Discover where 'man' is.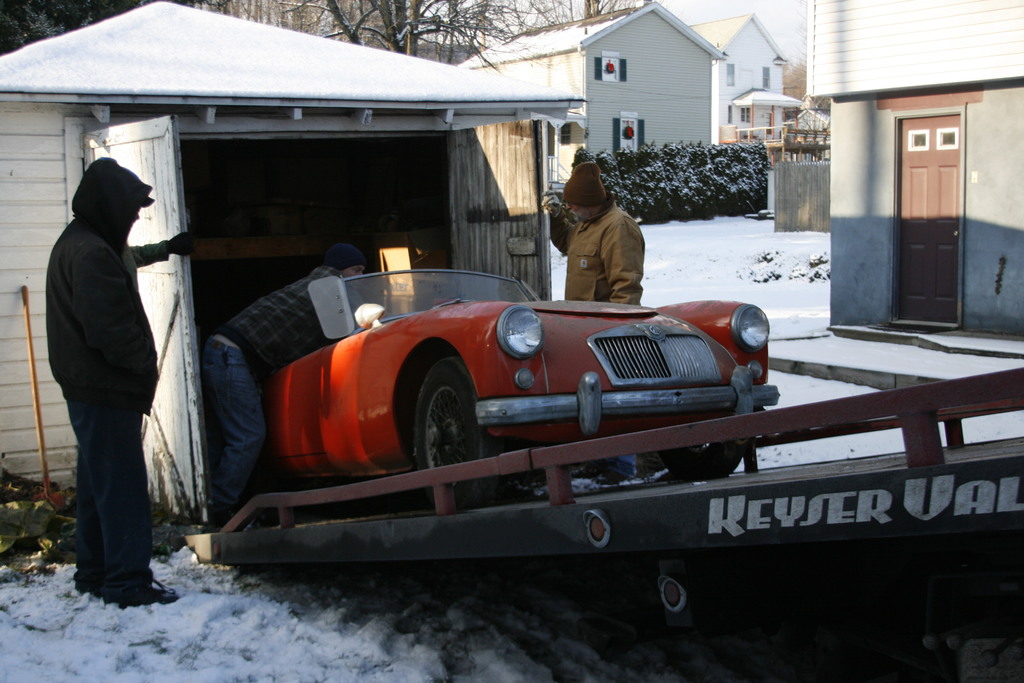
Discovered at <bbox>539, 161, 646, 488</bbox>.
